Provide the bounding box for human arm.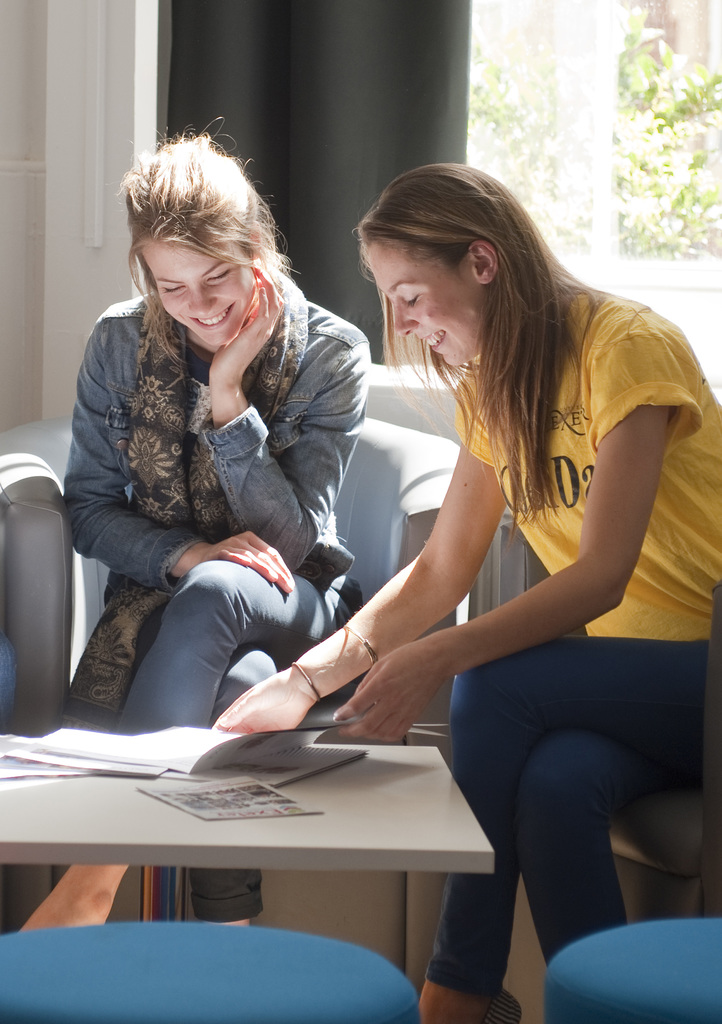
(x1=212, y1=385, x2=508, y2=735).
